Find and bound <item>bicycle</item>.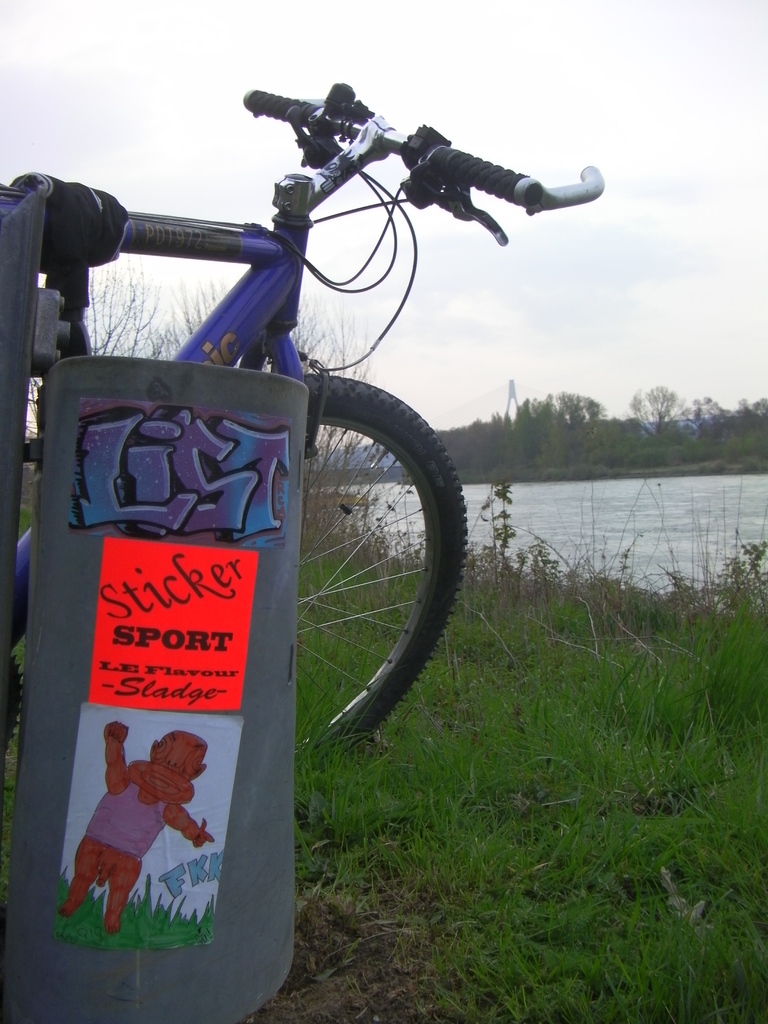
Bound: [0, 63, 559, 959].
